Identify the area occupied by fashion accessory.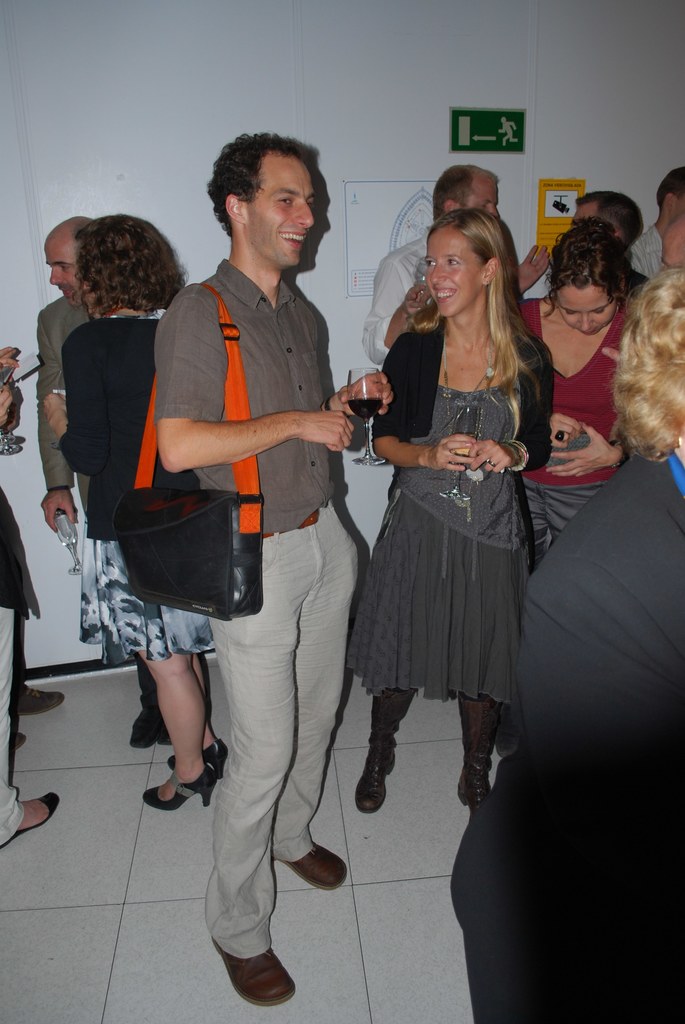
Area: BBox(503, 436, 529, 473).
